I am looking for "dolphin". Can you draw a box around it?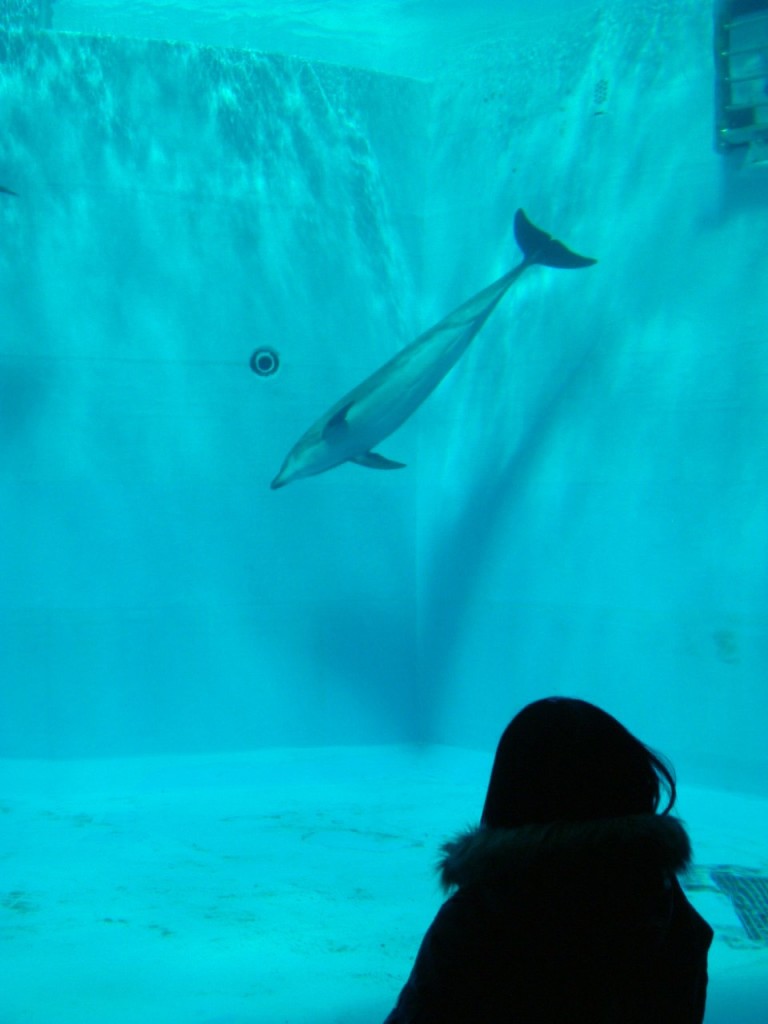
Sure, the bounding box is [left=266, top=207, right=597, bottom=491].
